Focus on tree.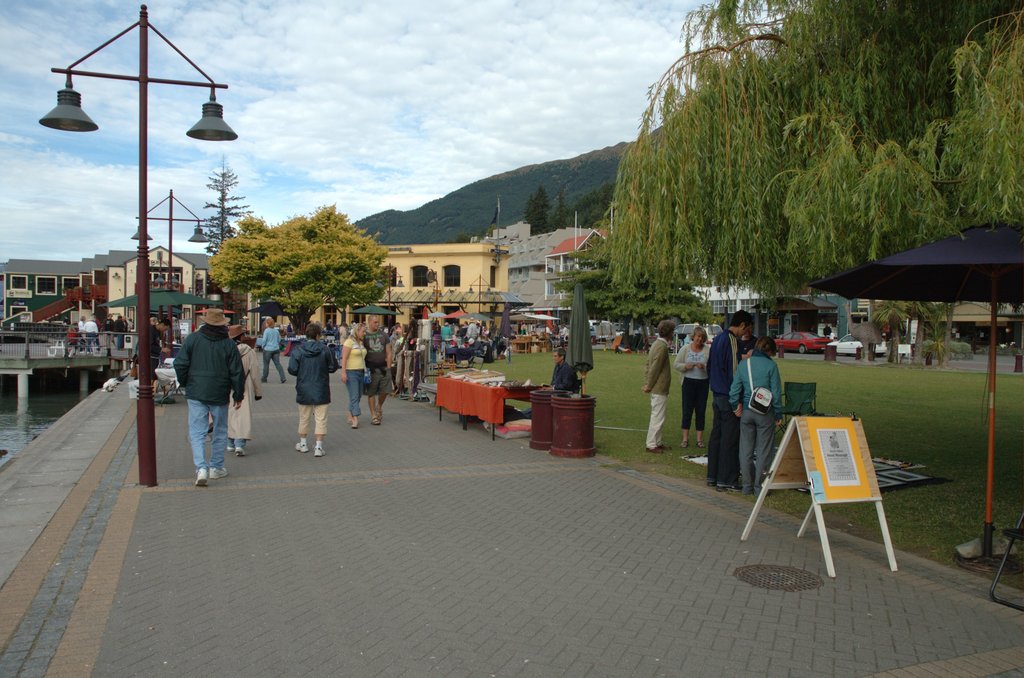
Focused at x1=206 y1=204 x2=390 y2=342.
